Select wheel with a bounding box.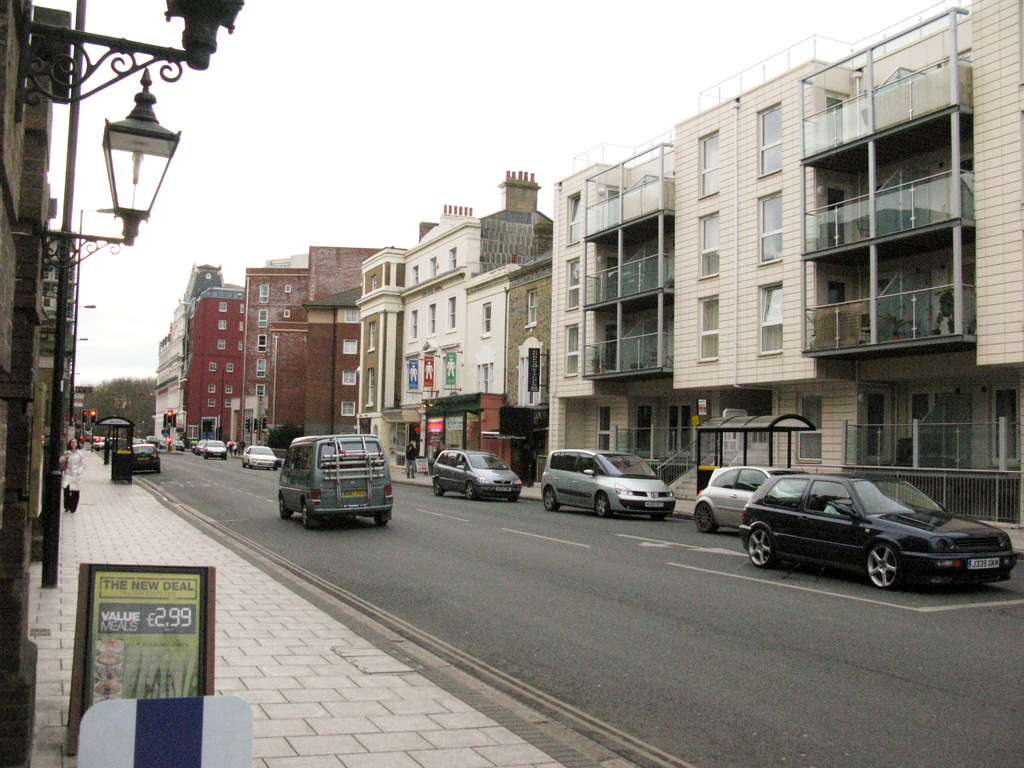
bbox(202, 455, 207, 461).
